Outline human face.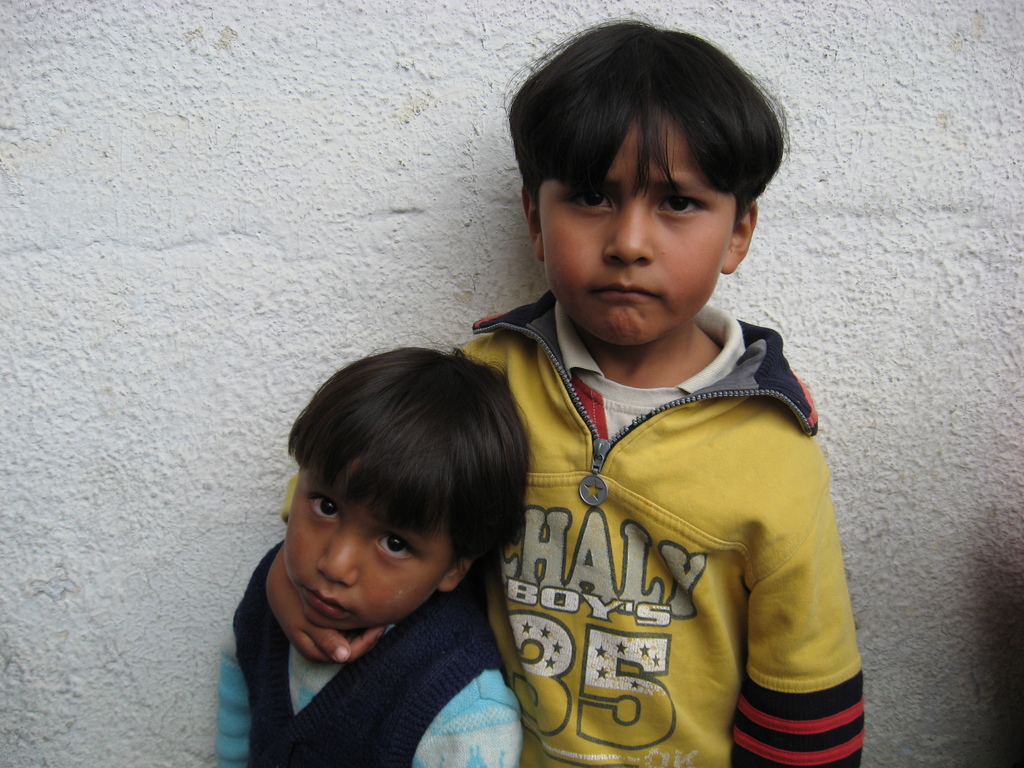
Outline: [left=543, top=111, right=739, bottom=336].
